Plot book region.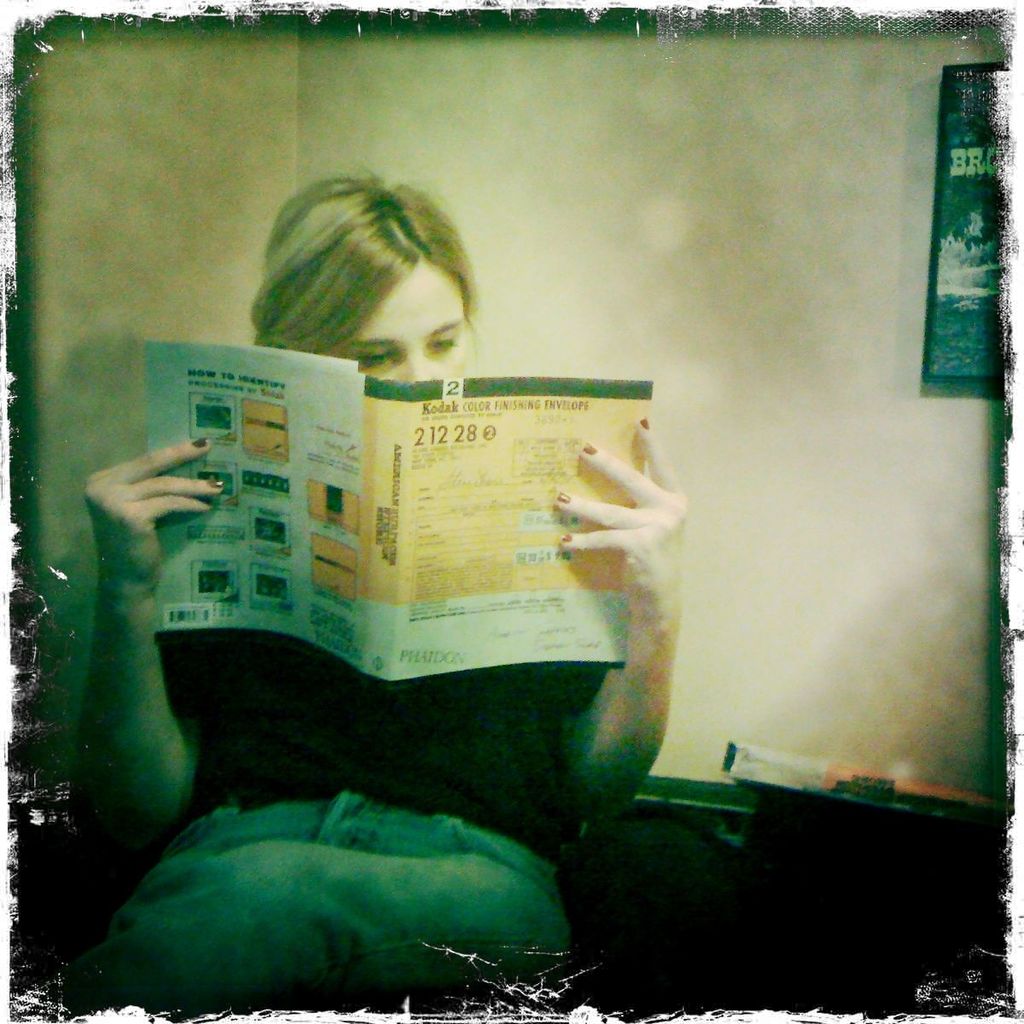
Plotted at (x1=139, y1=337, x2=650, y2=686).
